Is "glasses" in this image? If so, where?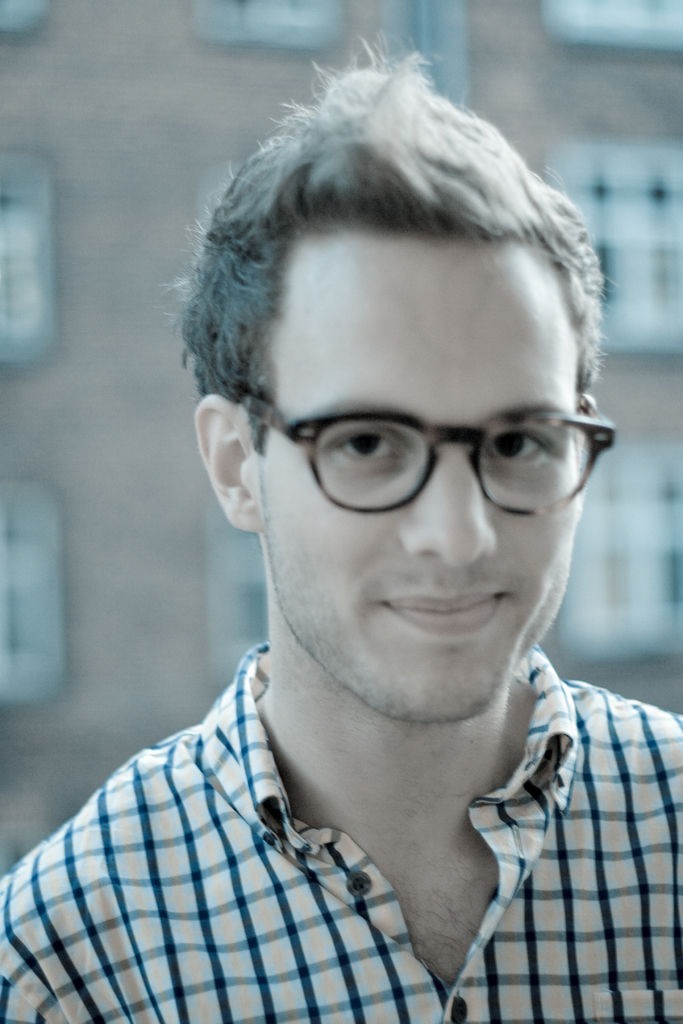
Yes, at x1=225, y1=381, x2=621, y2=518.
